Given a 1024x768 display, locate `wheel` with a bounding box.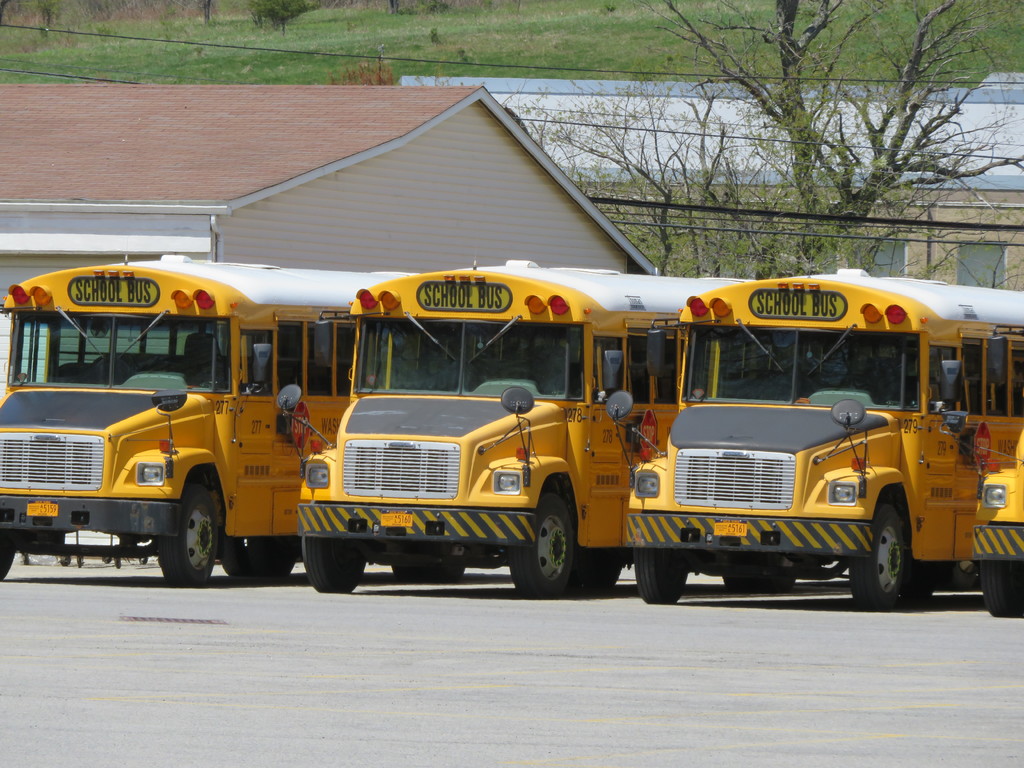
Located: box(0, 545, 15, 582).
